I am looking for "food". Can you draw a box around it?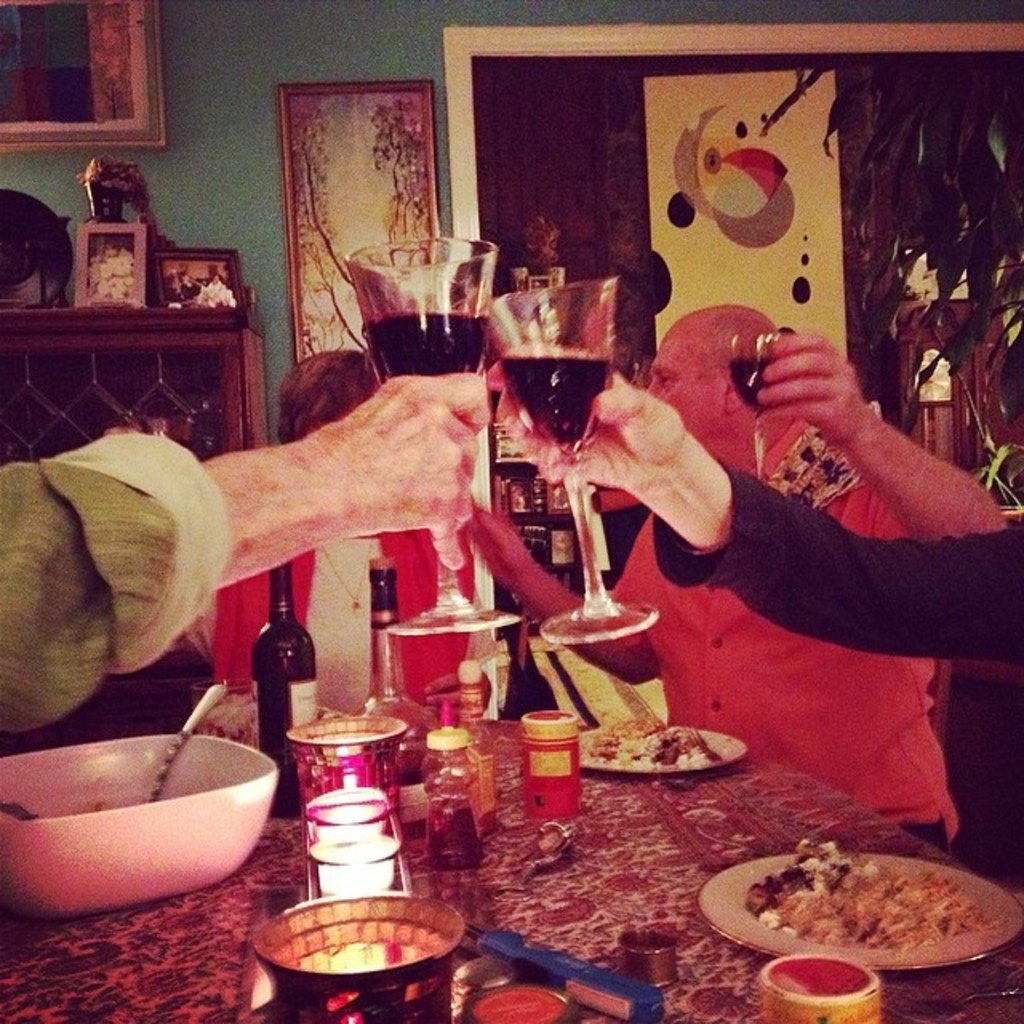
Sure, the bounding box is pyautogui.locateOnScreen(421, 805, 488, 872).
